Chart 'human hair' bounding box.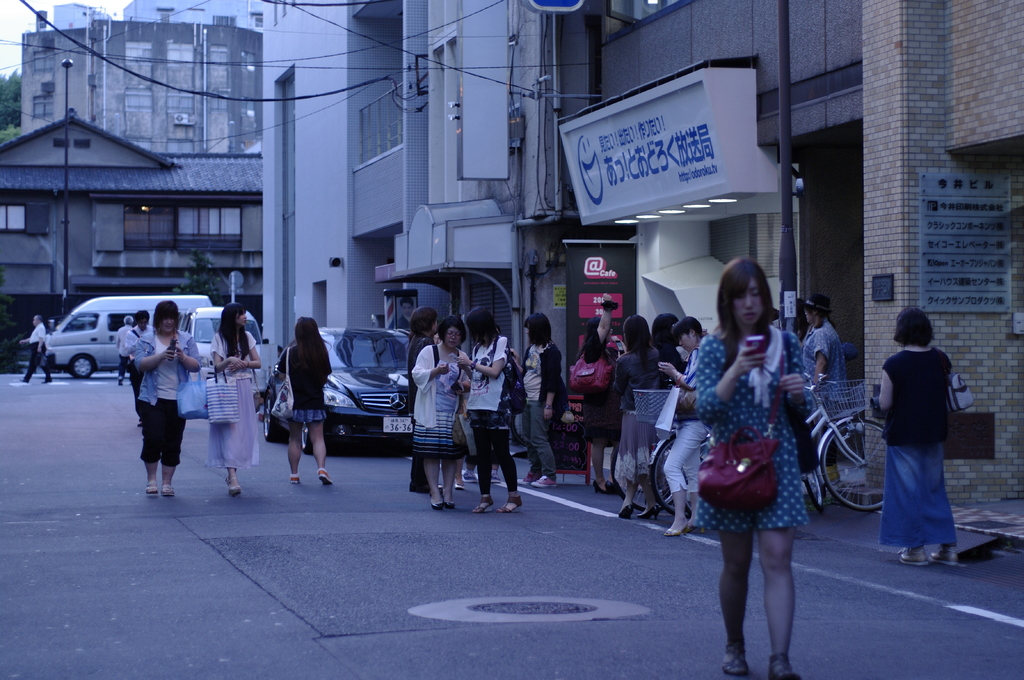
Charted: bbox=[464, 305, 499, 345].
